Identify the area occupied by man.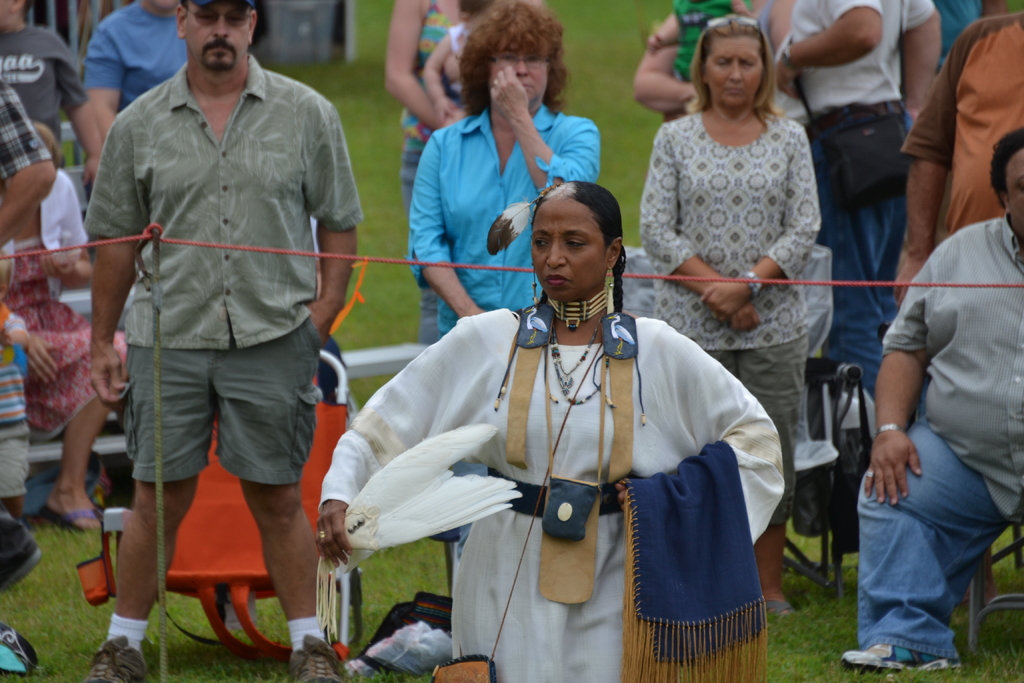
Area: BBox(775, 0, 946, 398).
